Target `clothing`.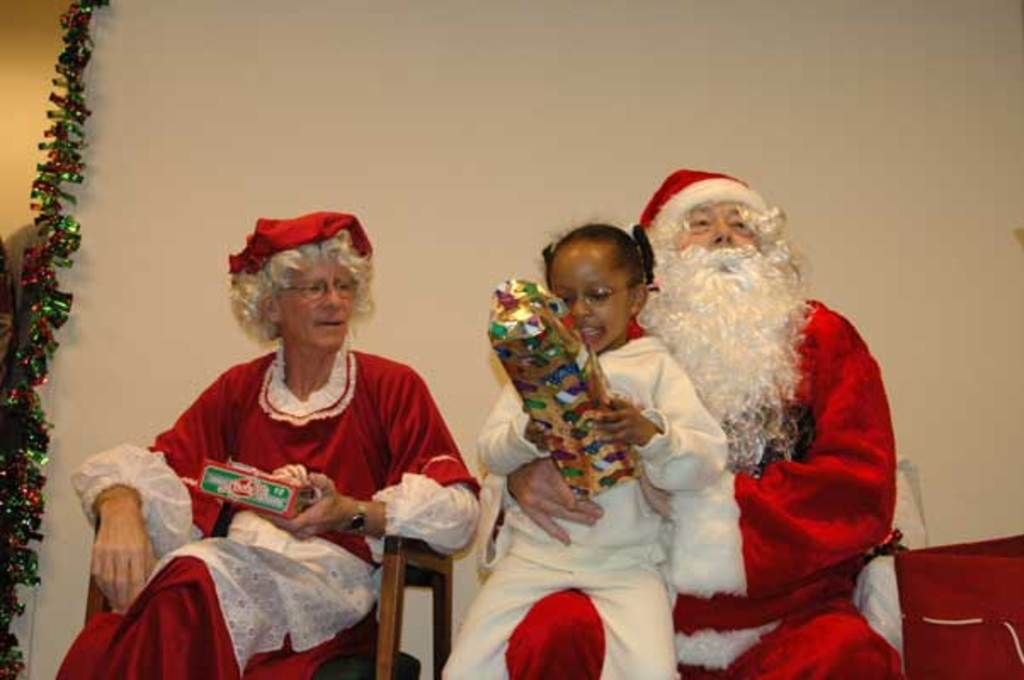
Target region: crop(469, 335, 737, 678).
